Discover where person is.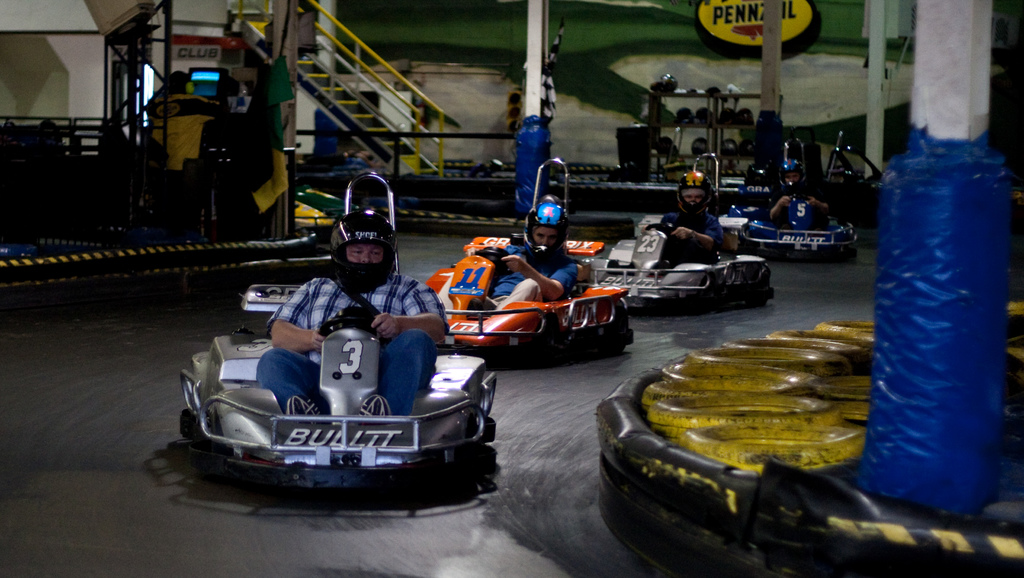
Discovered at (x1=768, y1=160, x2=827, y2=227).
